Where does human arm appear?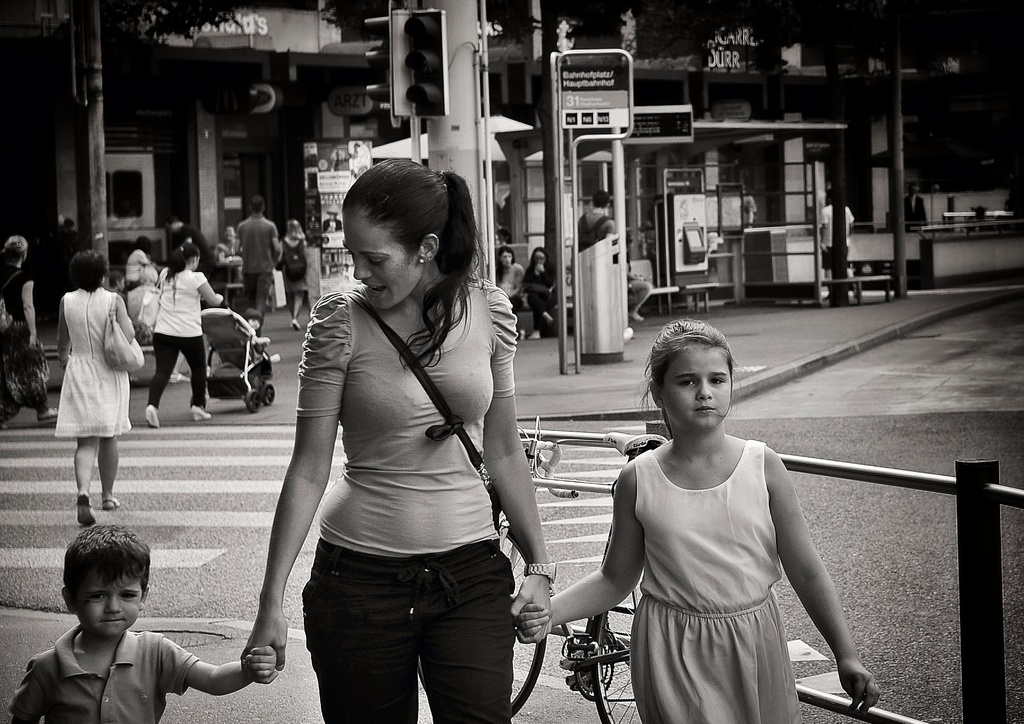
Appears at [left=516, top=459, right=648, bottom=639].
